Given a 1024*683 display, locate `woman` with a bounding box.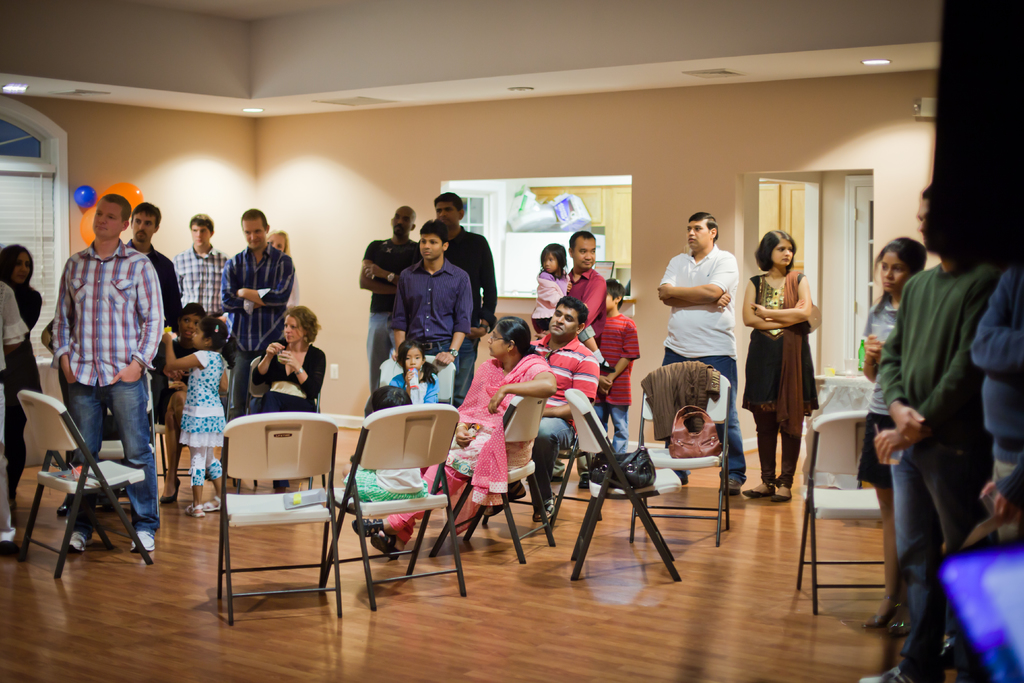
Located: bbox=[0, 240, 47, 512].
